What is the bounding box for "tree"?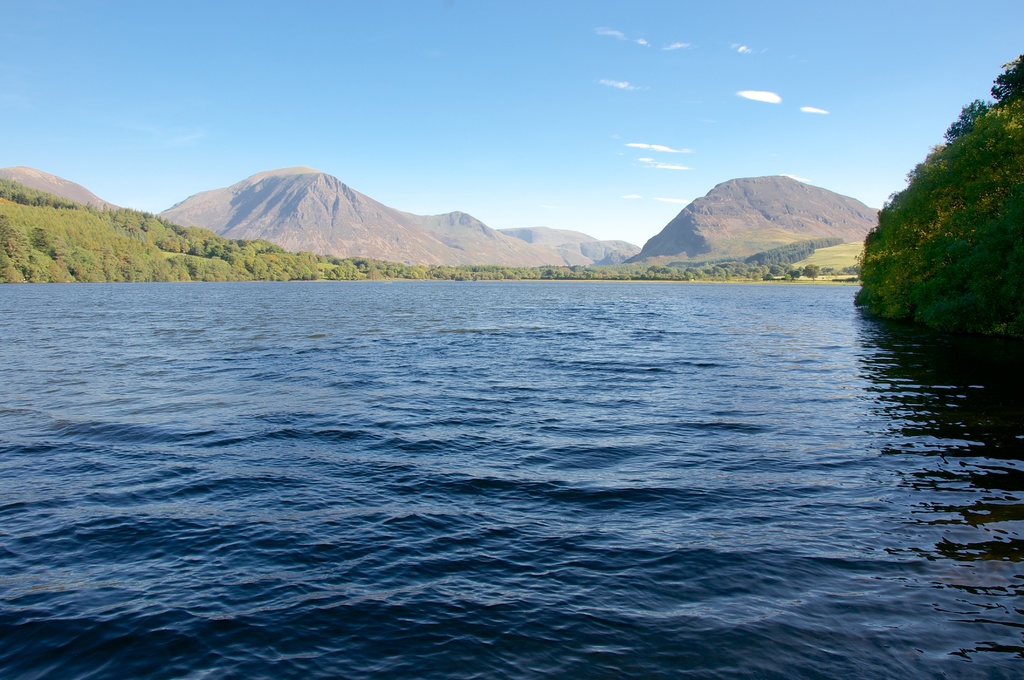
left=856, top=51, right=1023, bottom=337.
